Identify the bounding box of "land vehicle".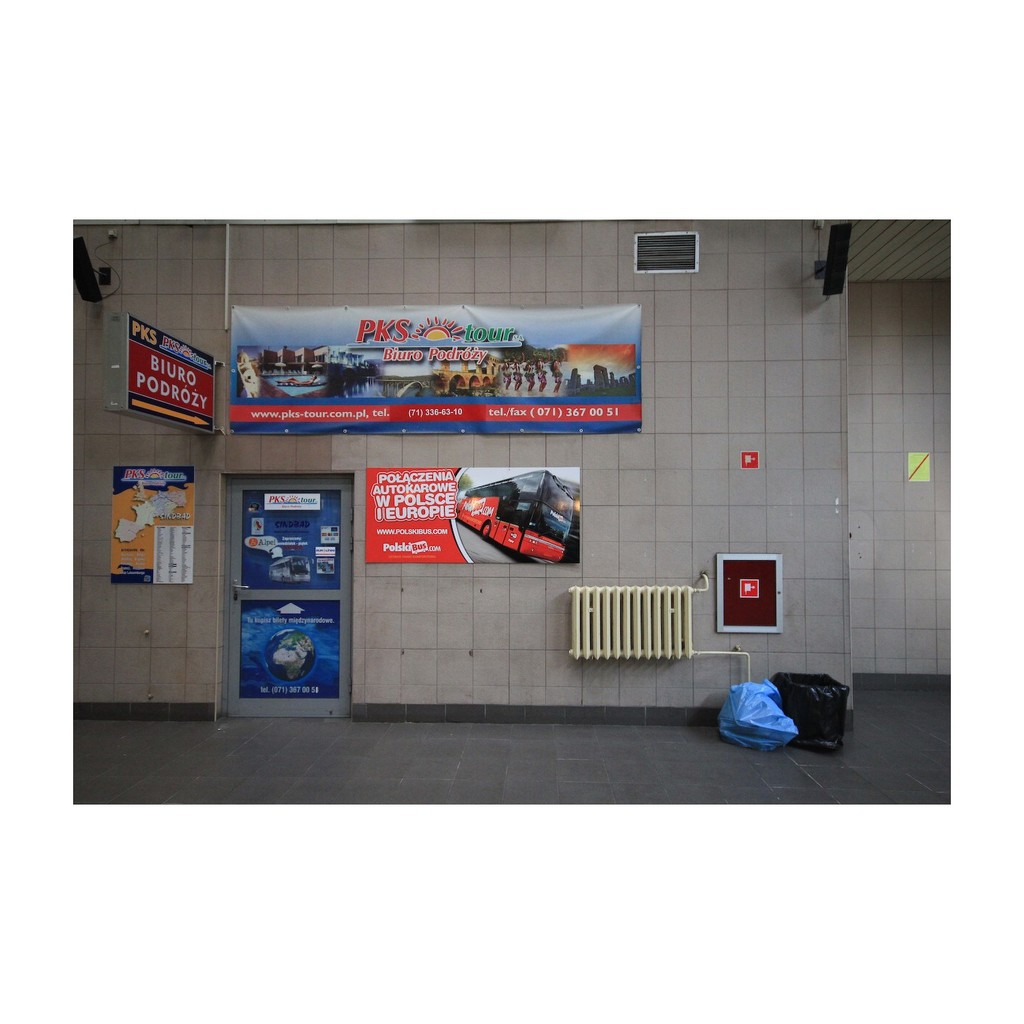
(left=459, top=470, right=576, bottom=561).
